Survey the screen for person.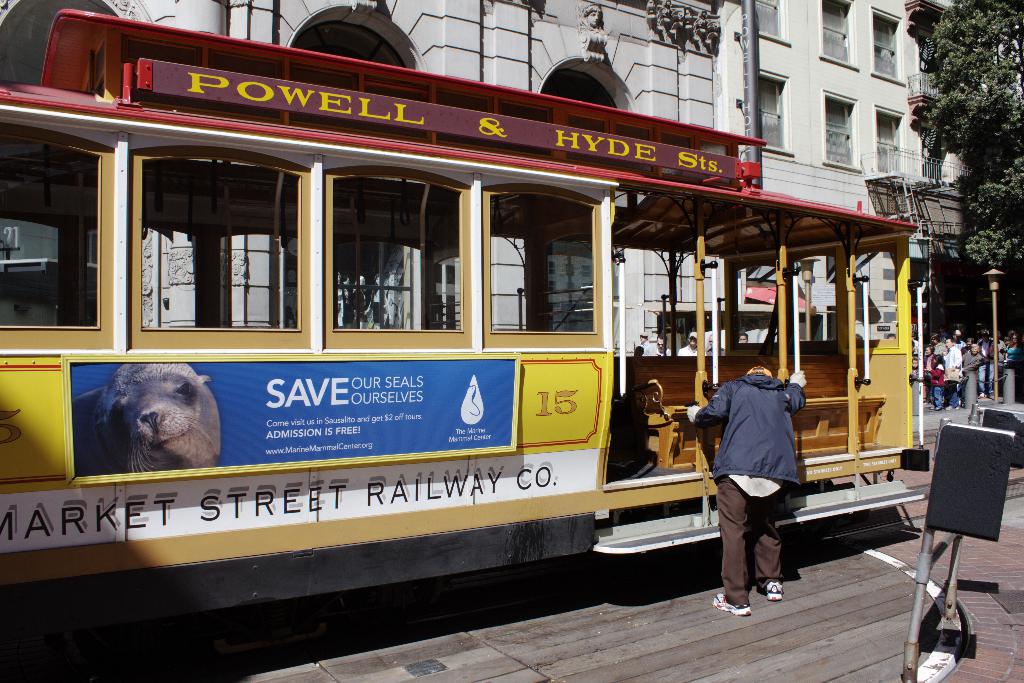
Survey found: [932,341,968,400].
